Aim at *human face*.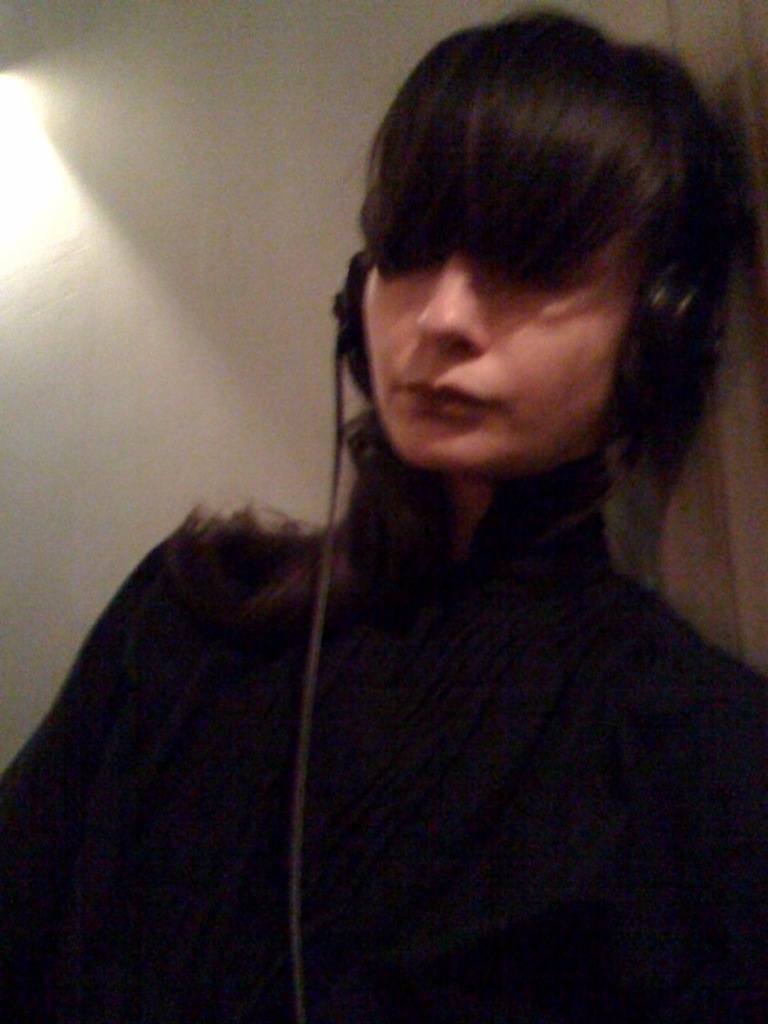
Aimed at [366, 229, 634, 463].
